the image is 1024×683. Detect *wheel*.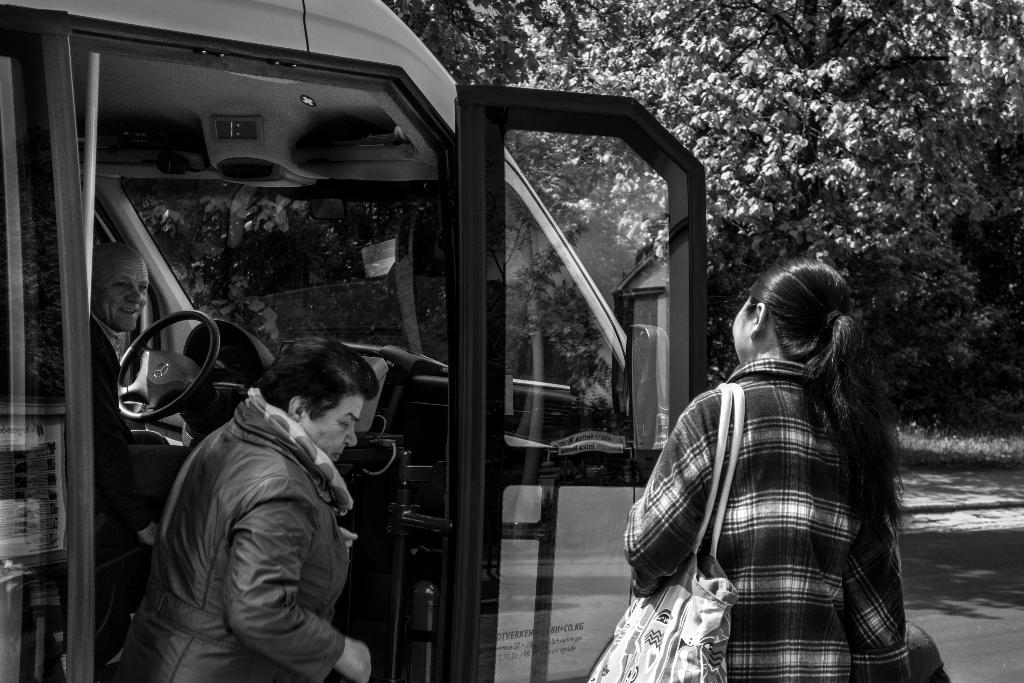
Detection: (x1=106, y1=309, x2=216, y2=427).
